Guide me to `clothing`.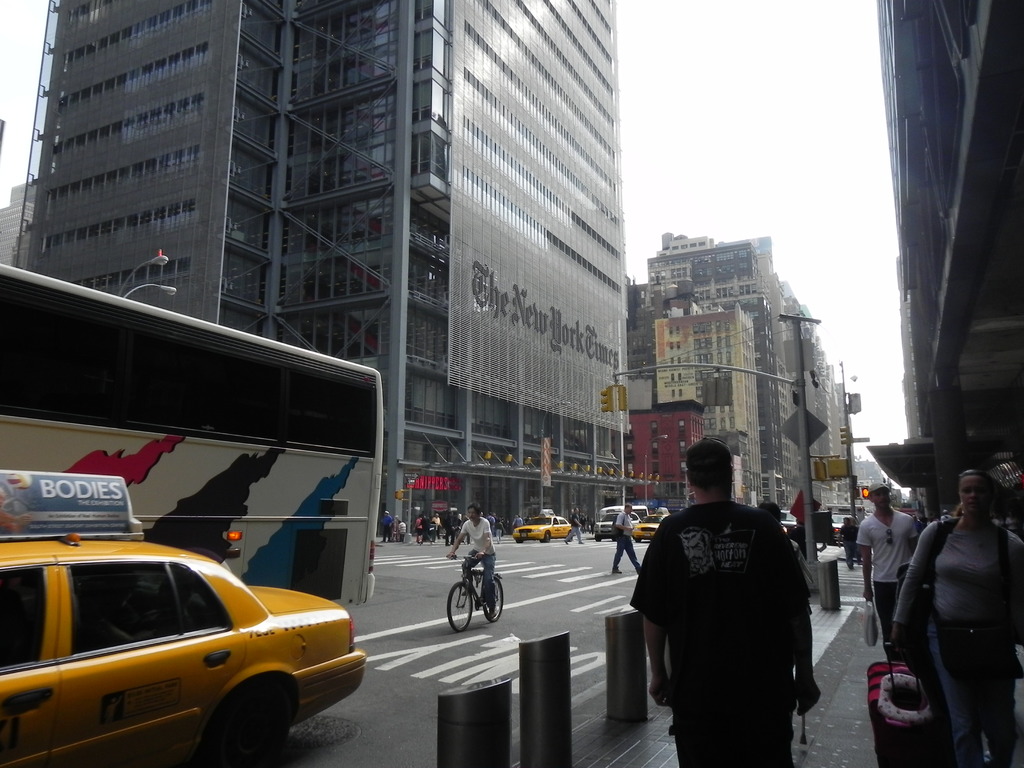
Guidance: [431, 513, 440, 538].
